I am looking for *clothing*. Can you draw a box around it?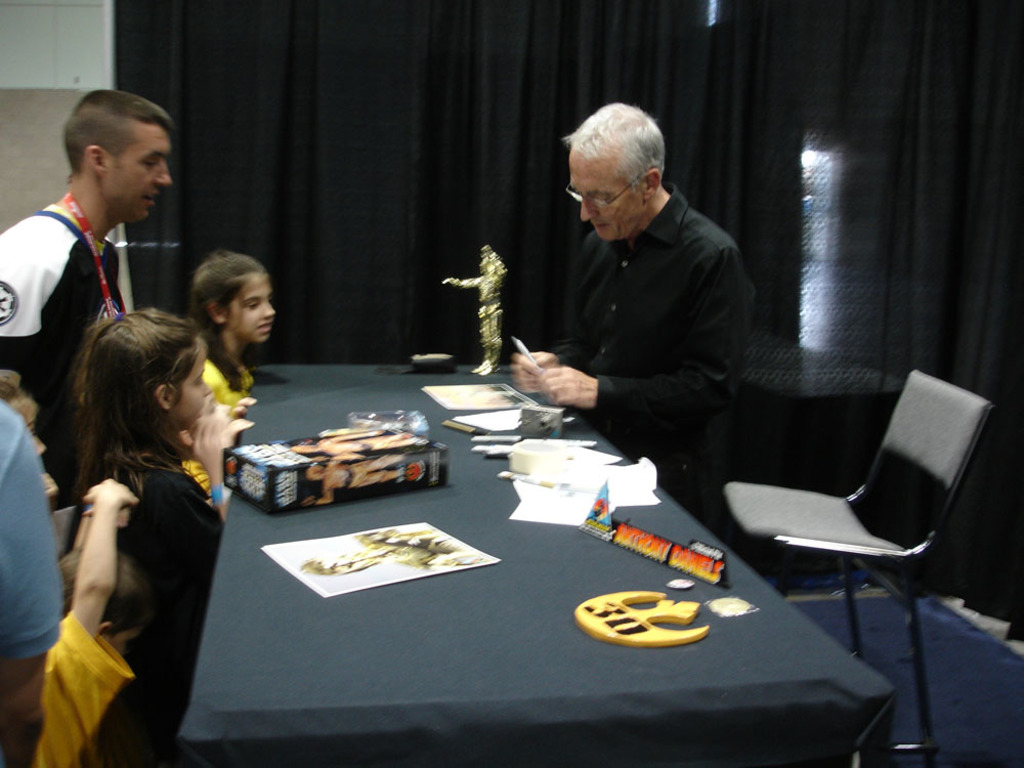
Sure, the bounding box is (left=33, top=608, right=131, bottom=767).
